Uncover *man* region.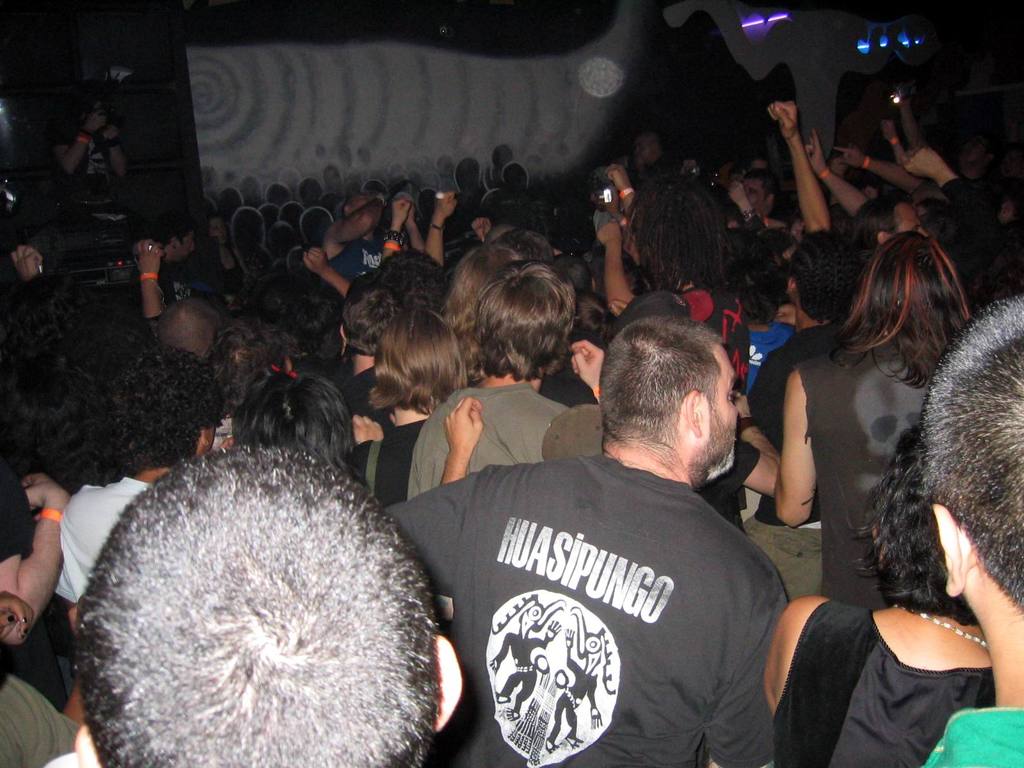
Uncovered: locate(376, 303, 783, 767).
